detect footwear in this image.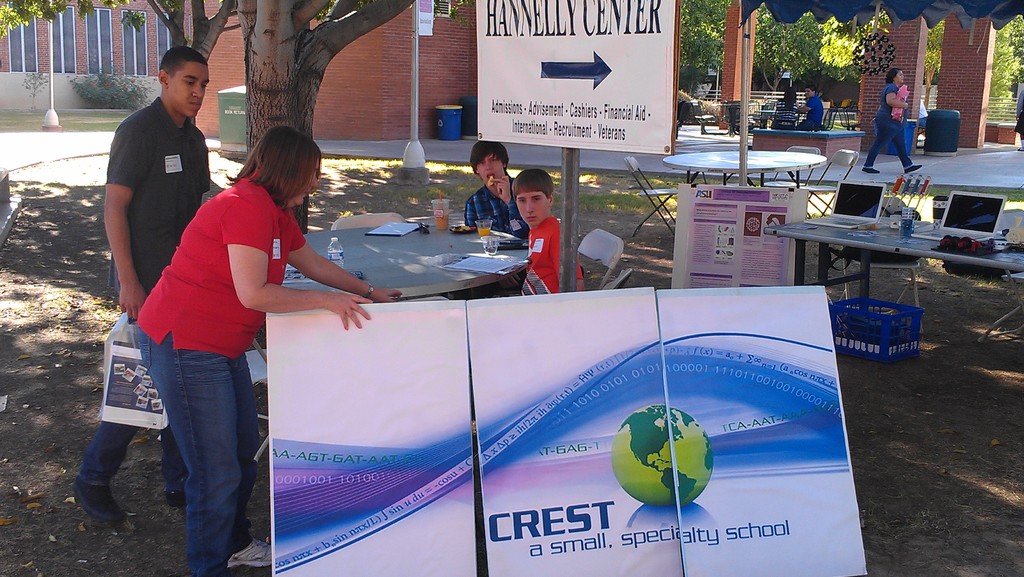
Detection: detection(71, 483, 130, 525).
